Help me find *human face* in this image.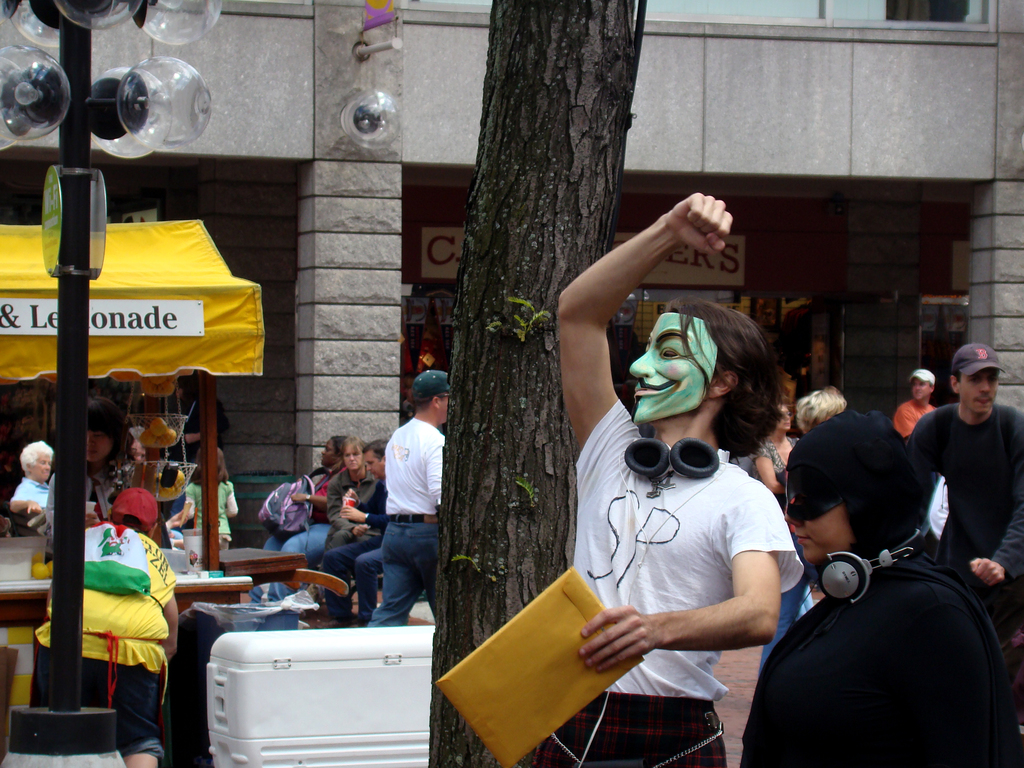
Found it: [left=913, top=378, right=931, bottom=399].
